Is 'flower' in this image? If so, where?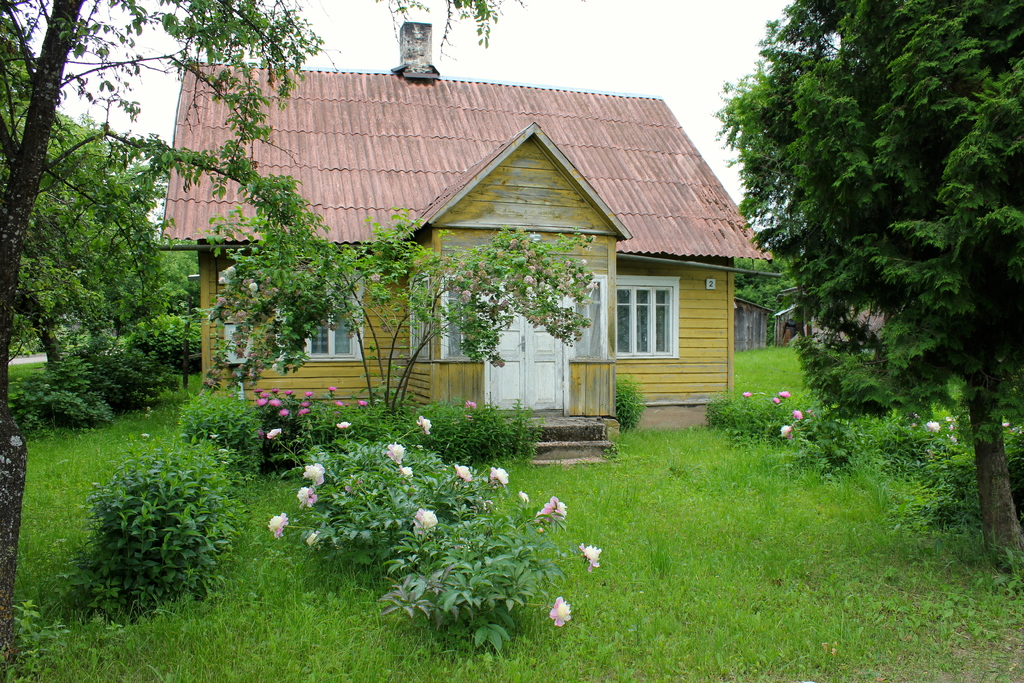
Yes, at Rect(581, 542, 600, 570).
